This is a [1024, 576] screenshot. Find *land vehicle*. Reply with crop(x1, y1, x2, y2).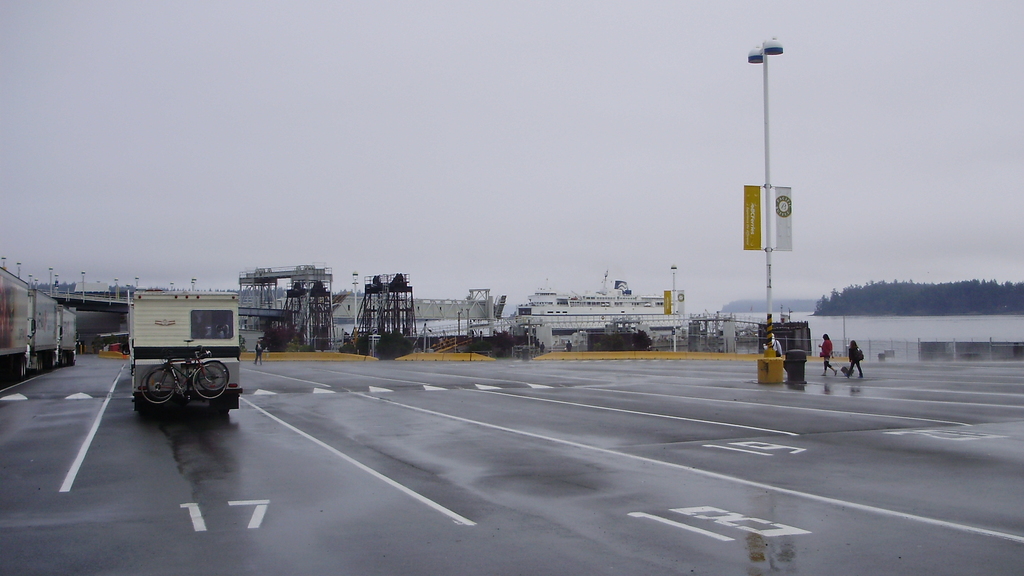
crop(144, 342, 228, 399).
